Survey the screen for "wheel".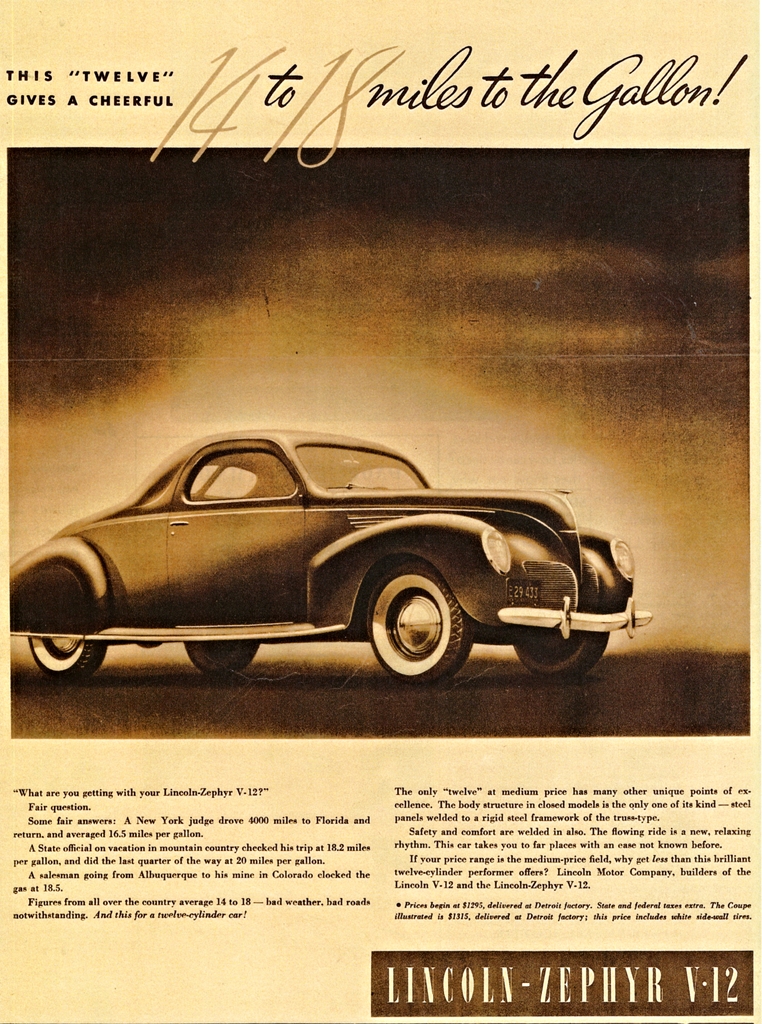
Survey found: BBox(28, 634, 108, 676).
